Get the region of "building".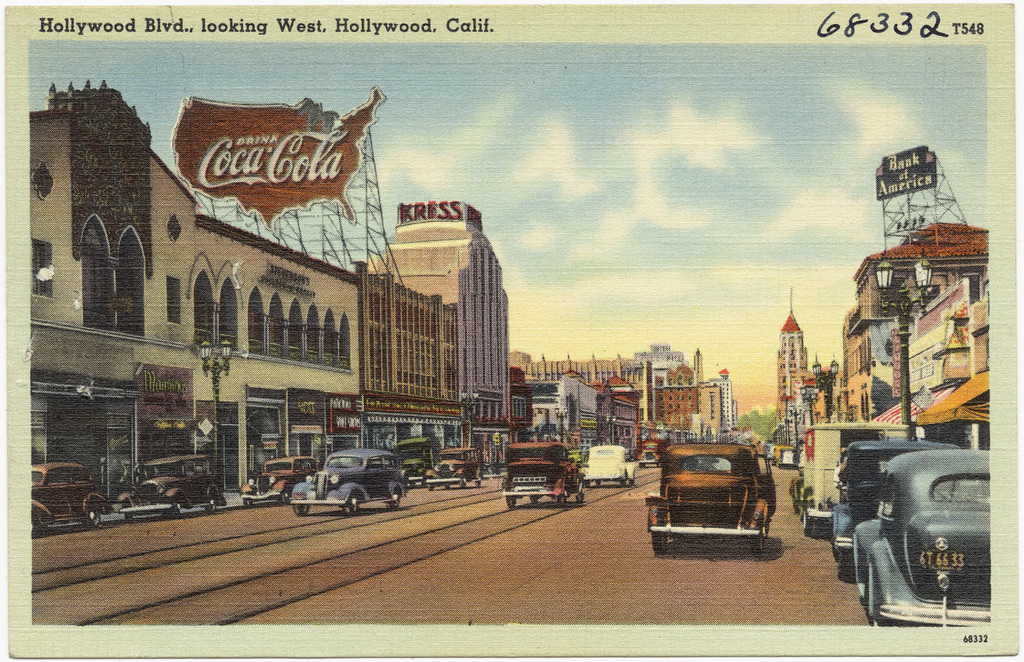
[373,200,511,469].
